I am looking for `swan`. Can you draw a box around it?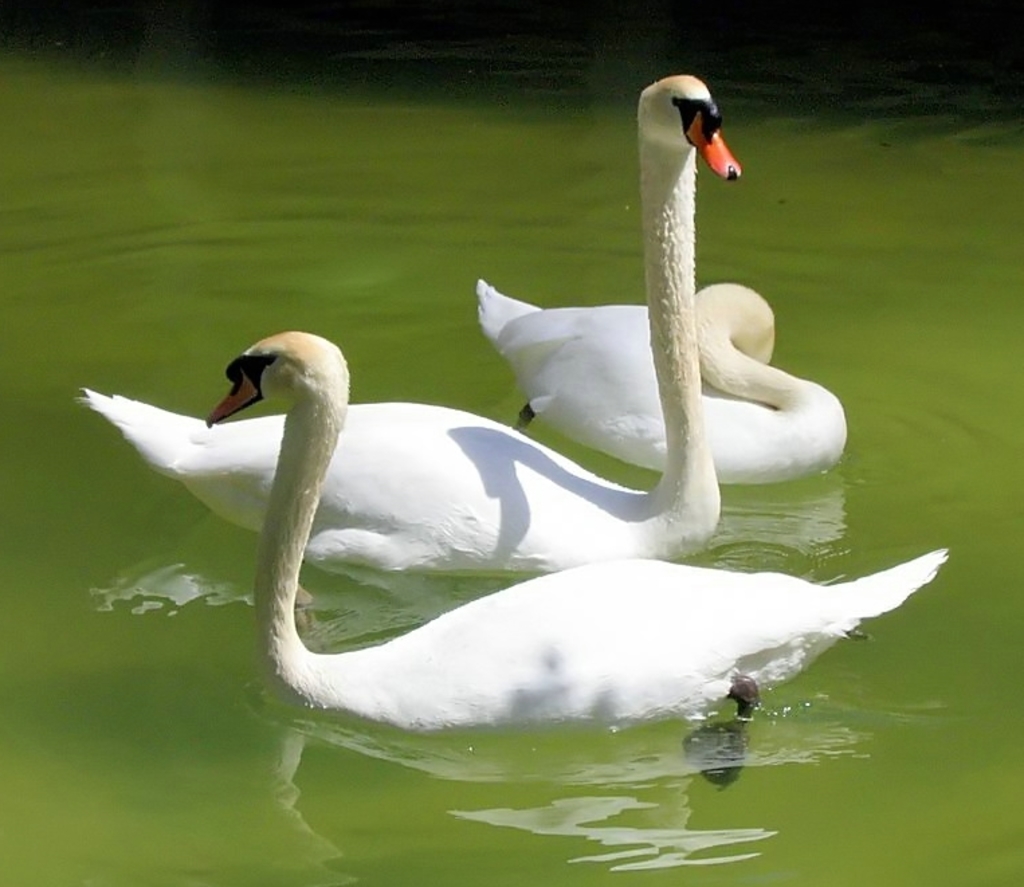
Sure, the bounding box is {"x1": 81, "y1": 70, "x2": 746, "y2": 578}.
